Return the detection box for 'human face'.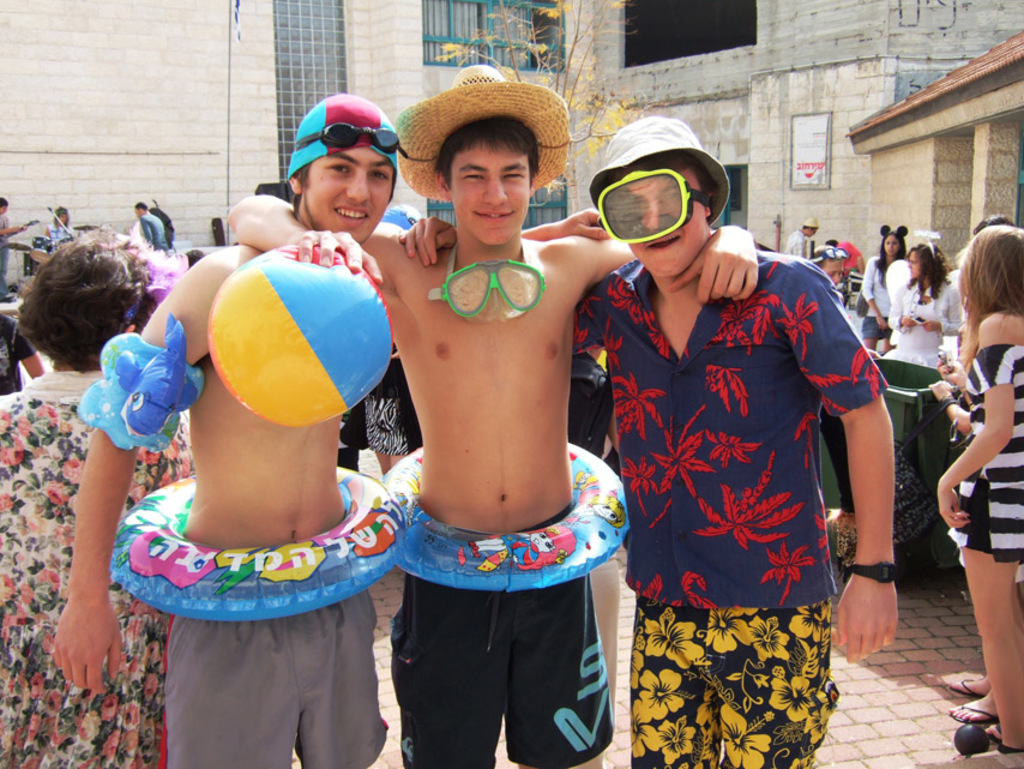
rect(450, 139, 529, 250).
